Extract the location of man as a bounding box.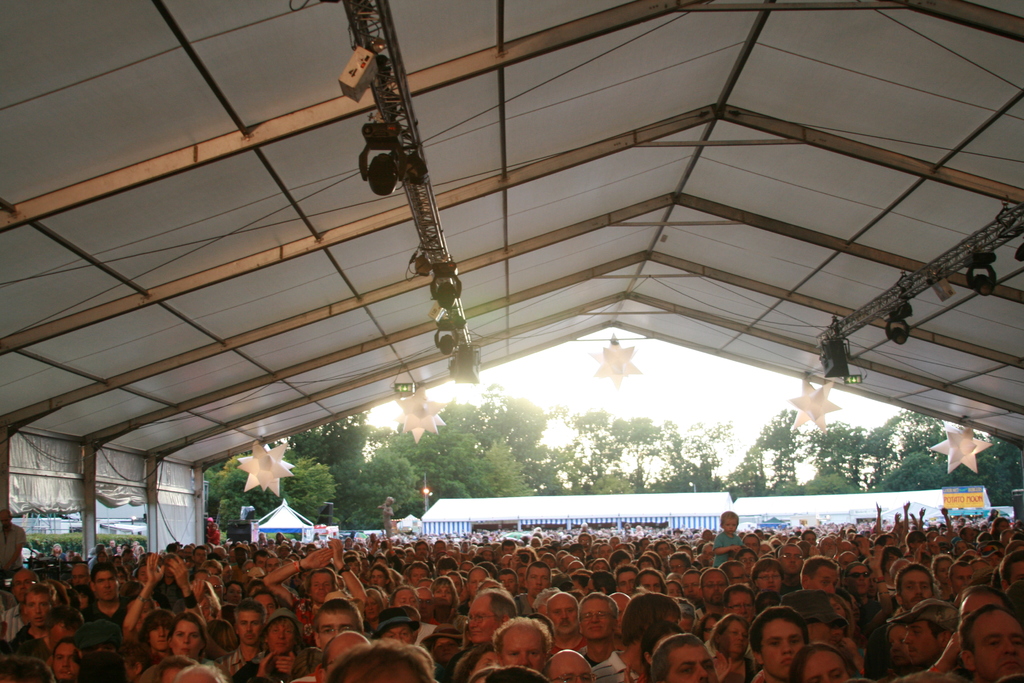
pyautogui.locateOnScreen(896, 563, 936, 608).
